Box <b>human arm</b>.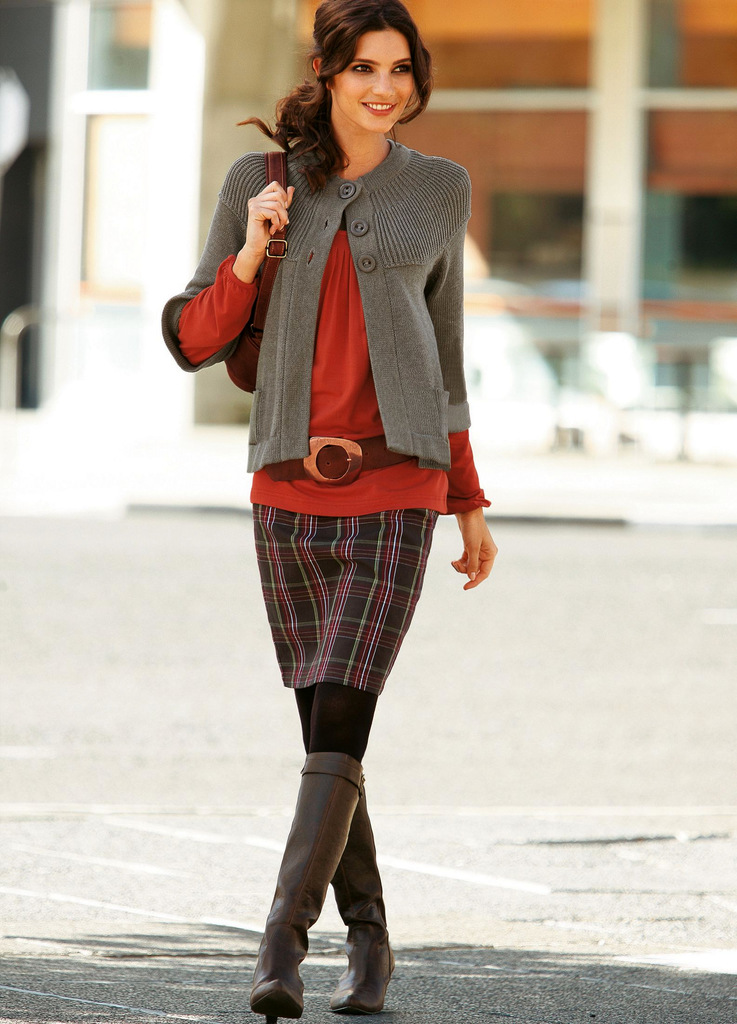
bbox=(427, 172, 497, 588).
